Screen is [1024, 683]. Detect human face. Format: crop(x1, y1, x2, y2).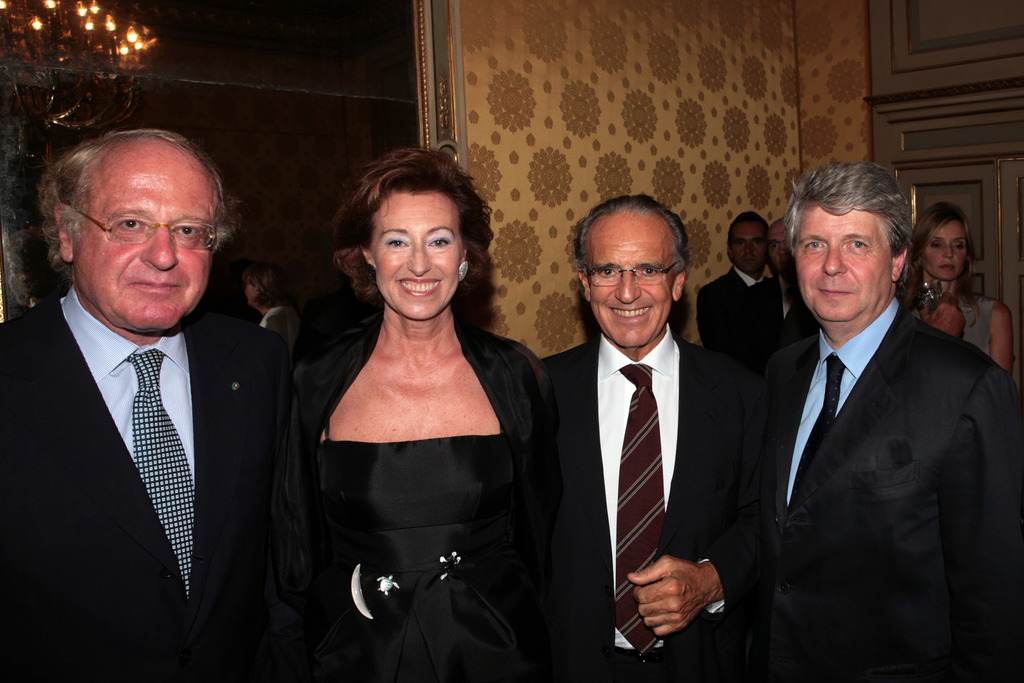
crop(370, 188, 467, 324).
